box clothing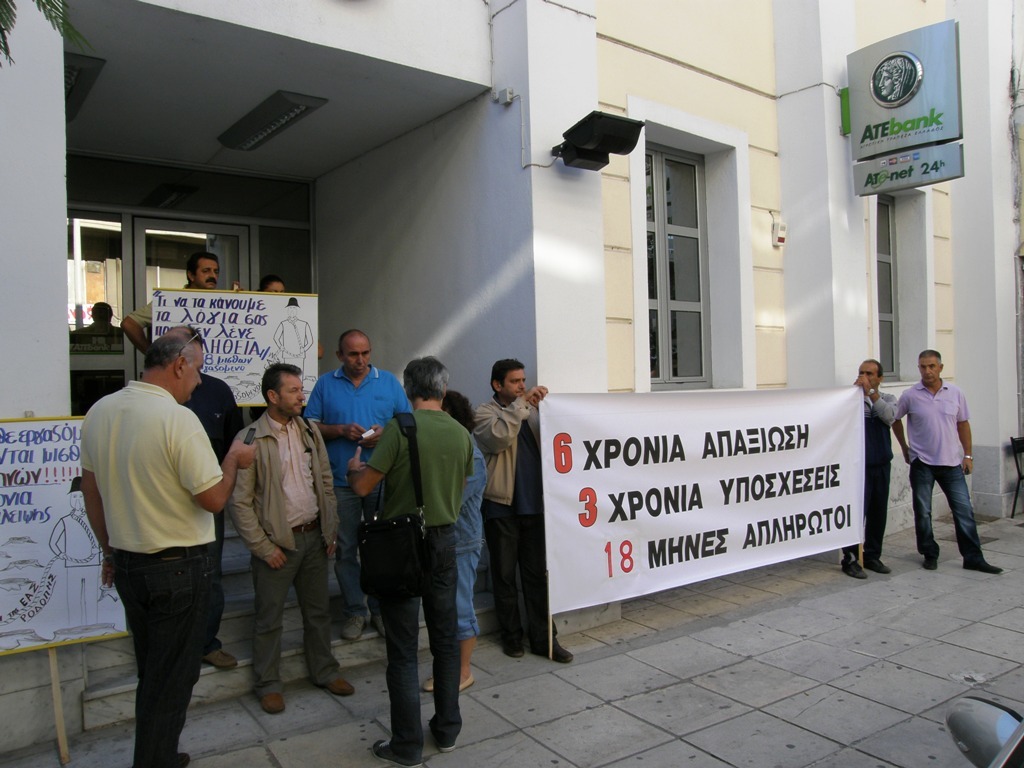
x1=128 y1=301 x2=155 y2=338
